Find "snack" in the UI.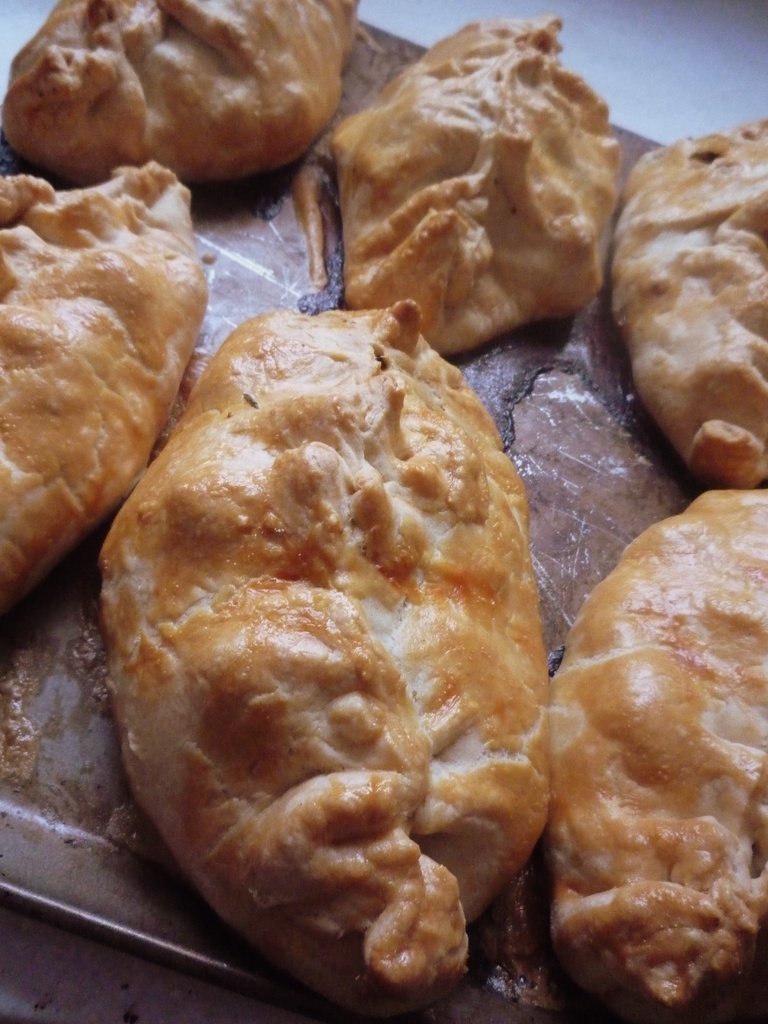
UI element at box=[530, 503, 759, 1023].
